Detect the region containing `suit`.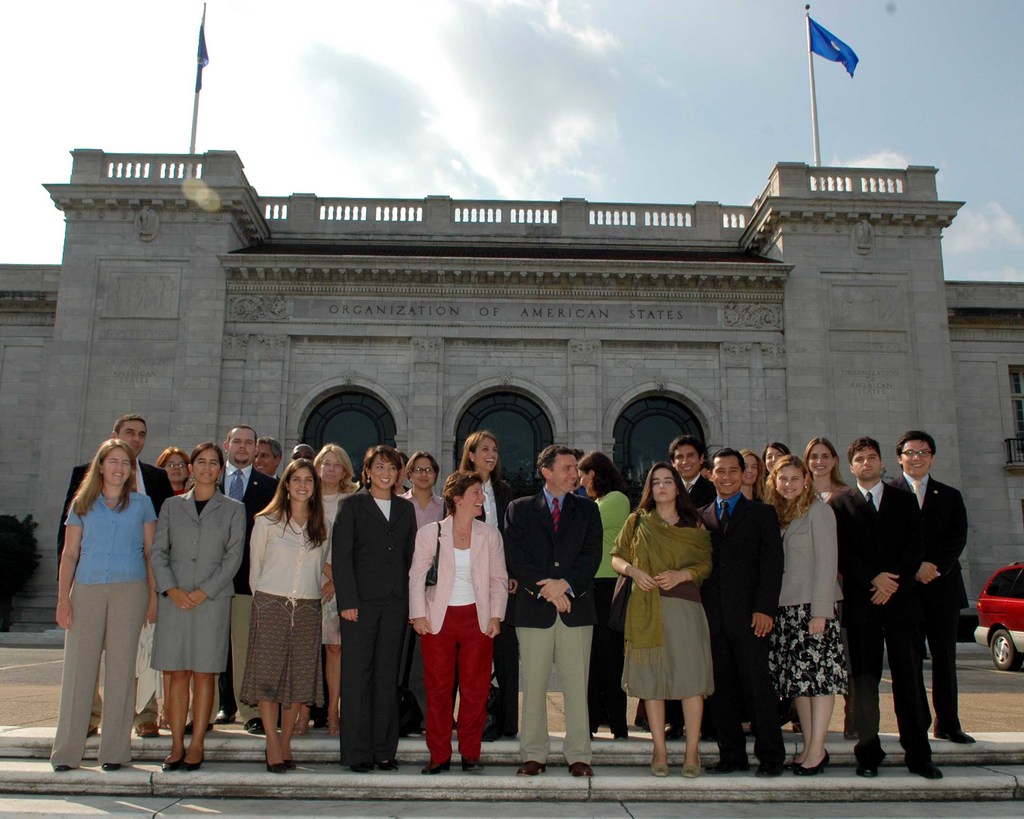
[x1=657, y1=470, x2=719, y2=735].
